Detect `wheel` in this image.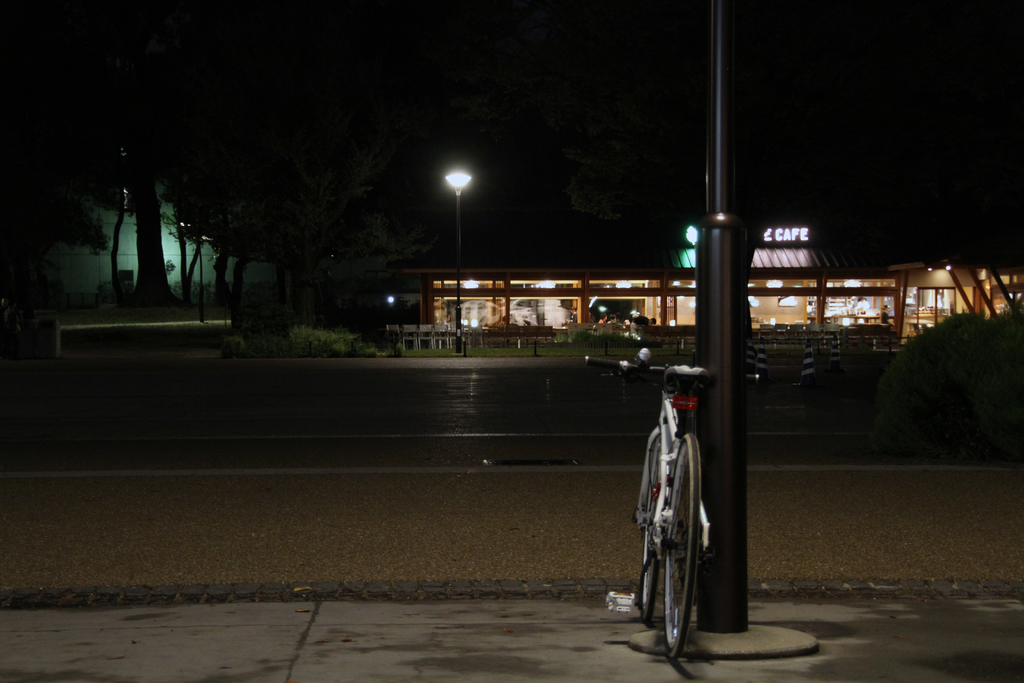
Detection: rect(639, 431, 672, 622).
